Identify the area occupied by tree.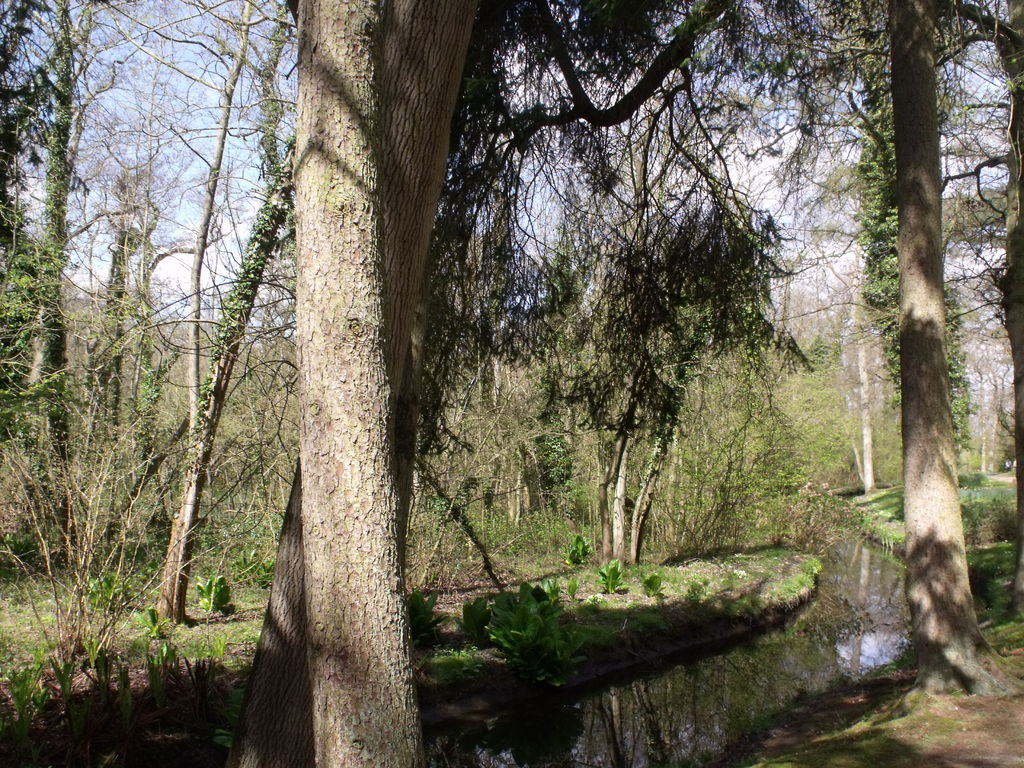
Area: bbox(726, 0, 1021, 694).
